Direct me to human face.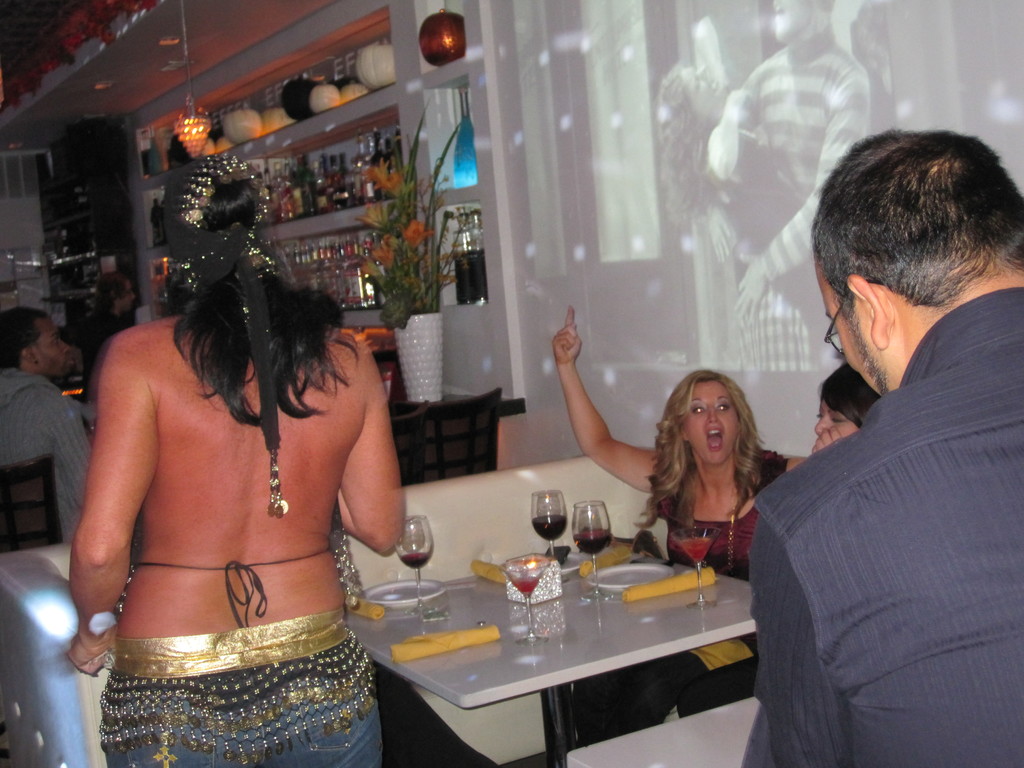
Direction: {"left": 685, "top": 376, "right": 736, "bottom": 461}.
